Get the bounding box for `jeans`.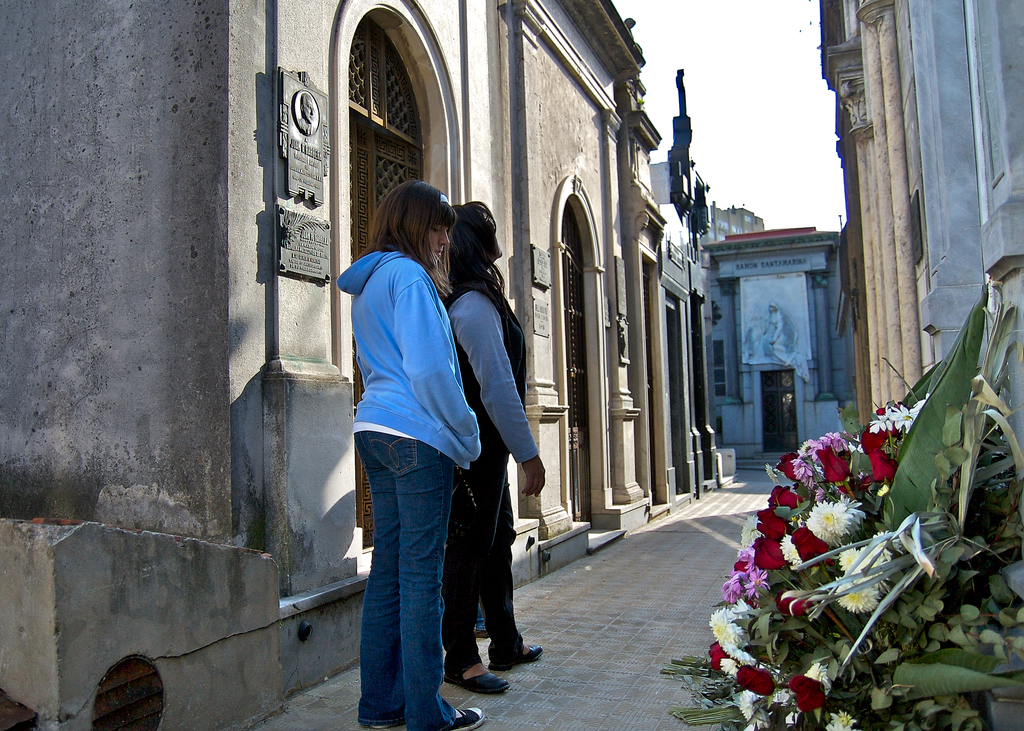
bbox=(346, 430, 484, 727).
